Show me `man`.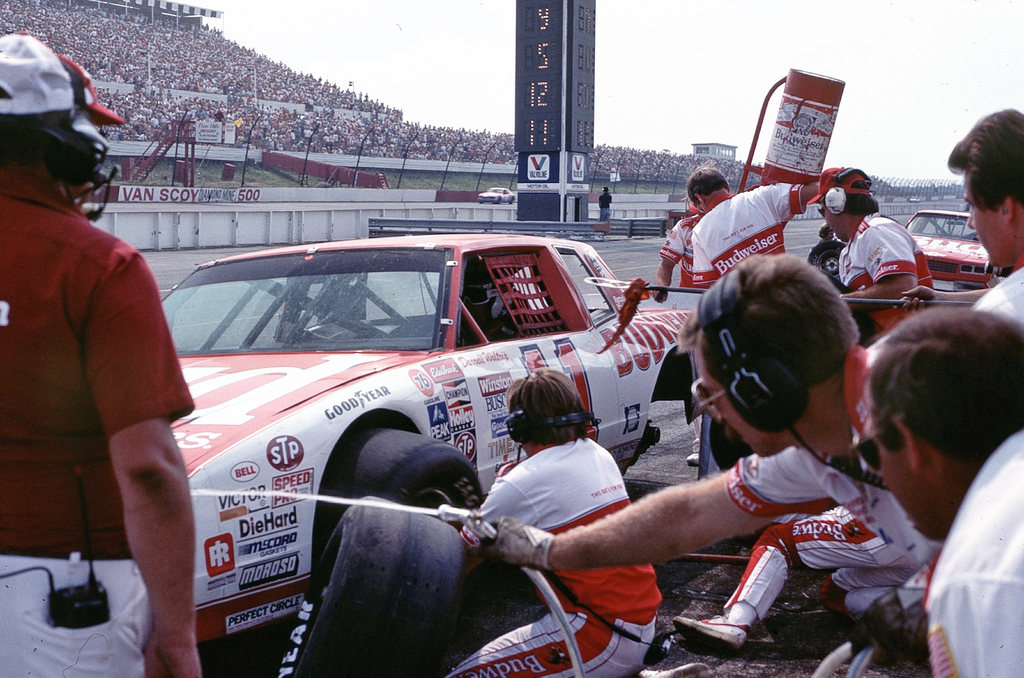
`man` is here: [x1=845, y1=307, x2=1023, y2=677].
